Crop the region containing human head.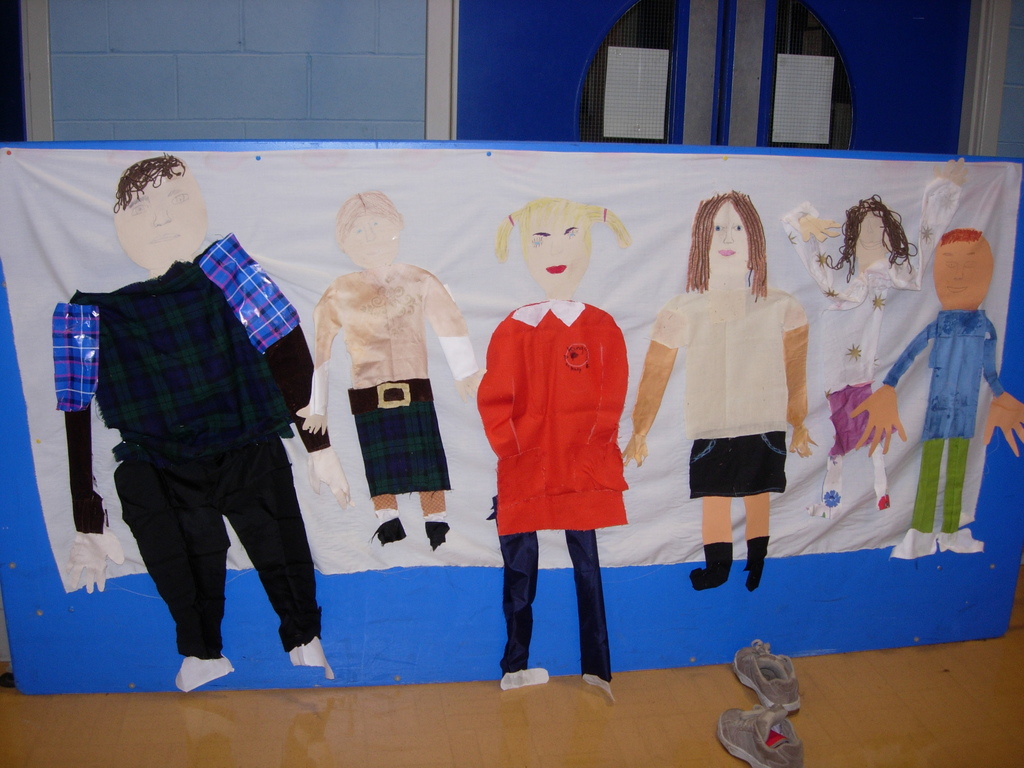
Crop region: (left=929, top=230, right=991, bottom=304).
